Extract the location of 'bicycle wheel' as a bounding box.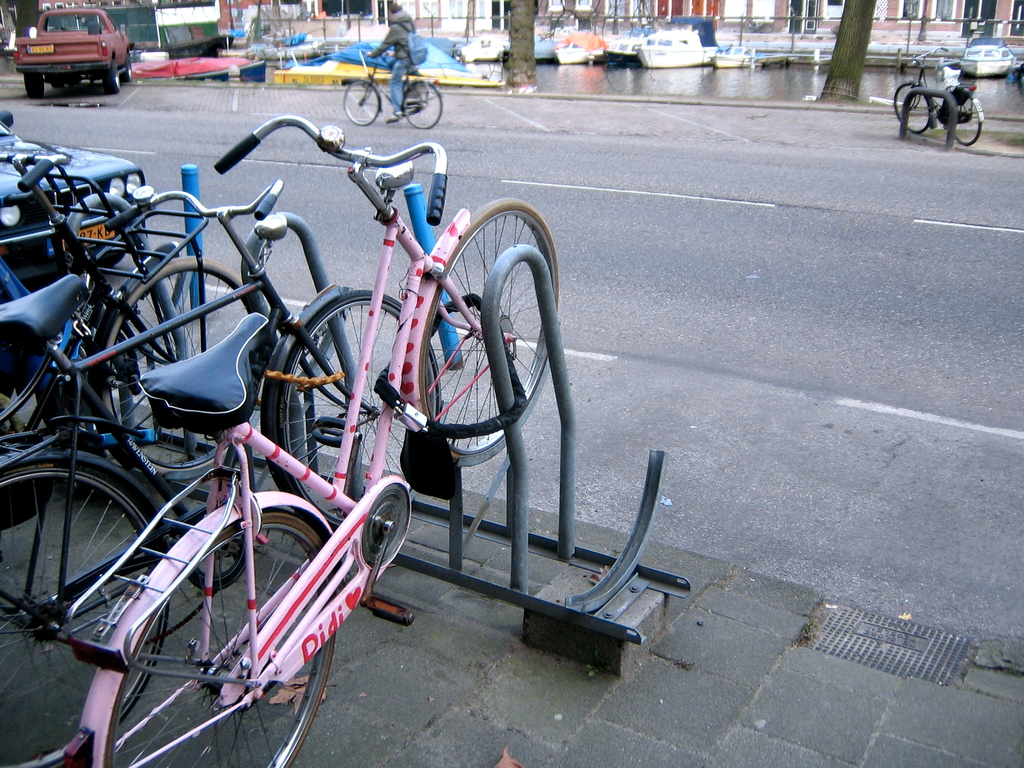
region(275, 291, 447, 529).
